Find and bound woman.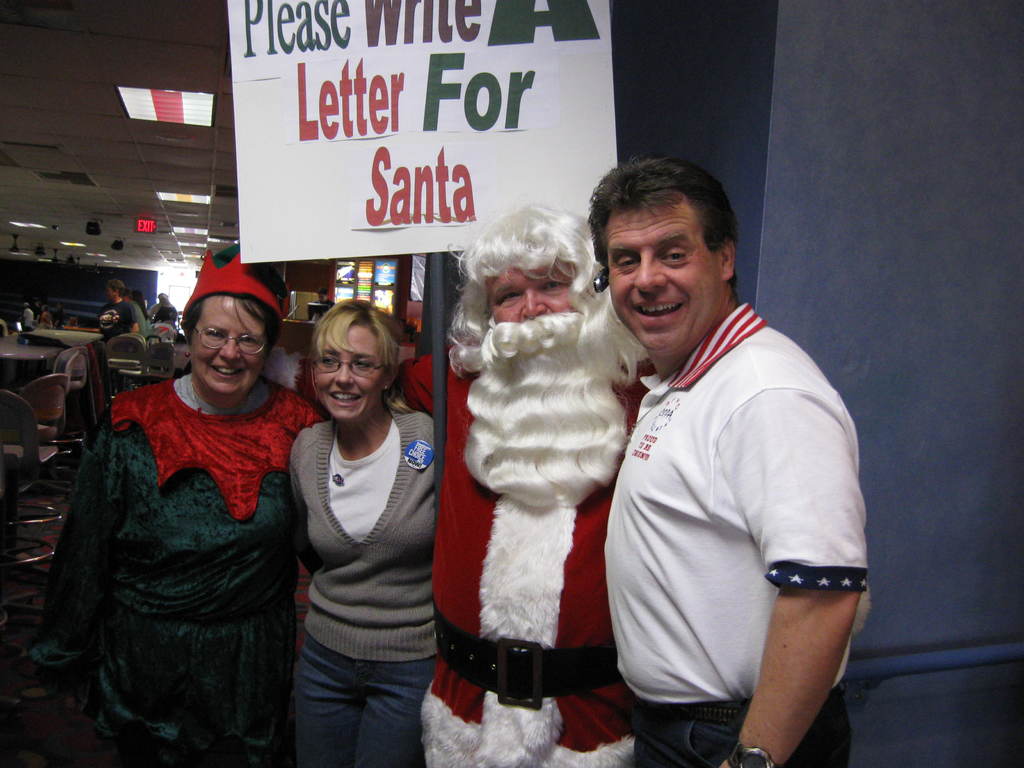
Bound: [42, 244, 325, 762].
